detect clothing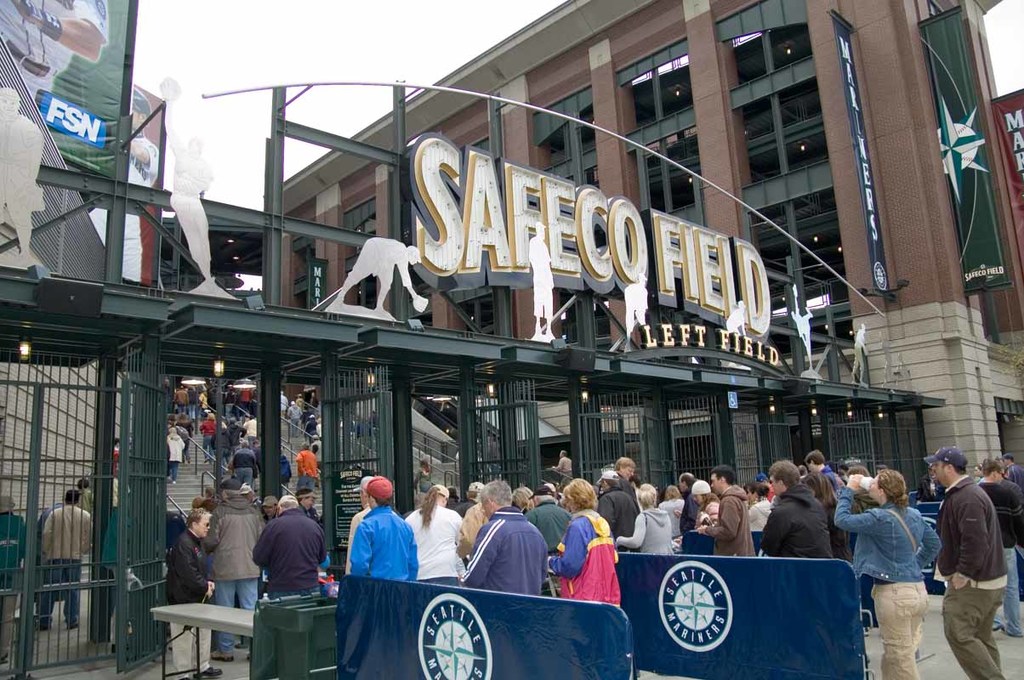
rect(462, 502, 557, 616)
